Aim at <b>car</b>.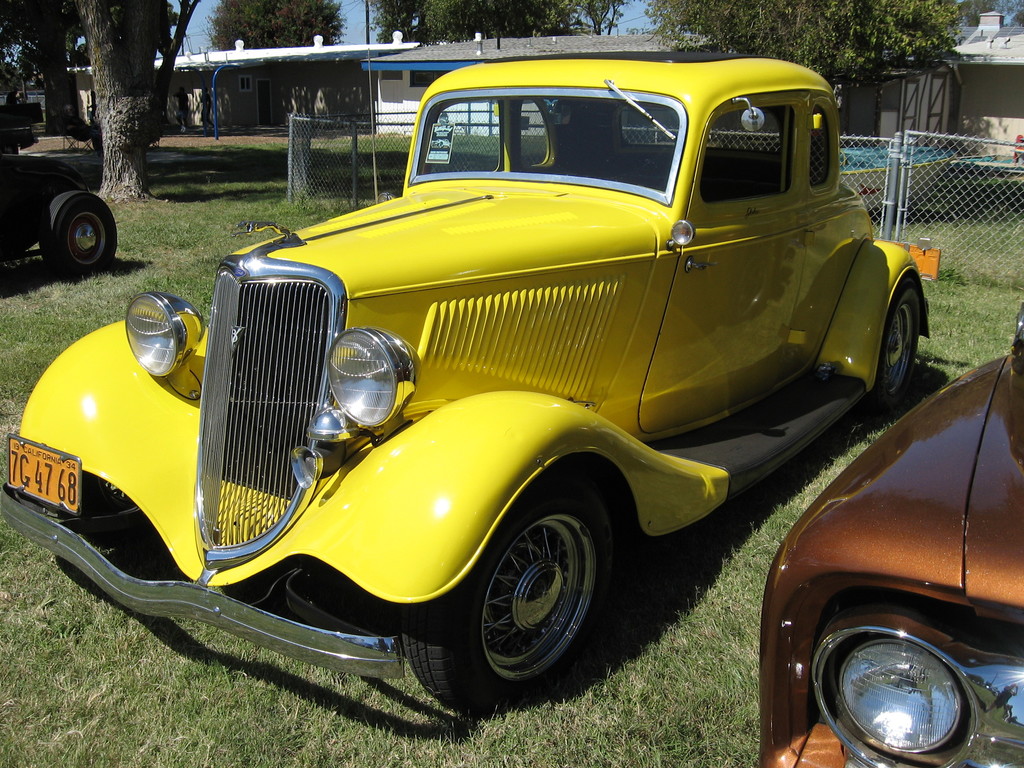
Aimed at 763,304,1023,767.
